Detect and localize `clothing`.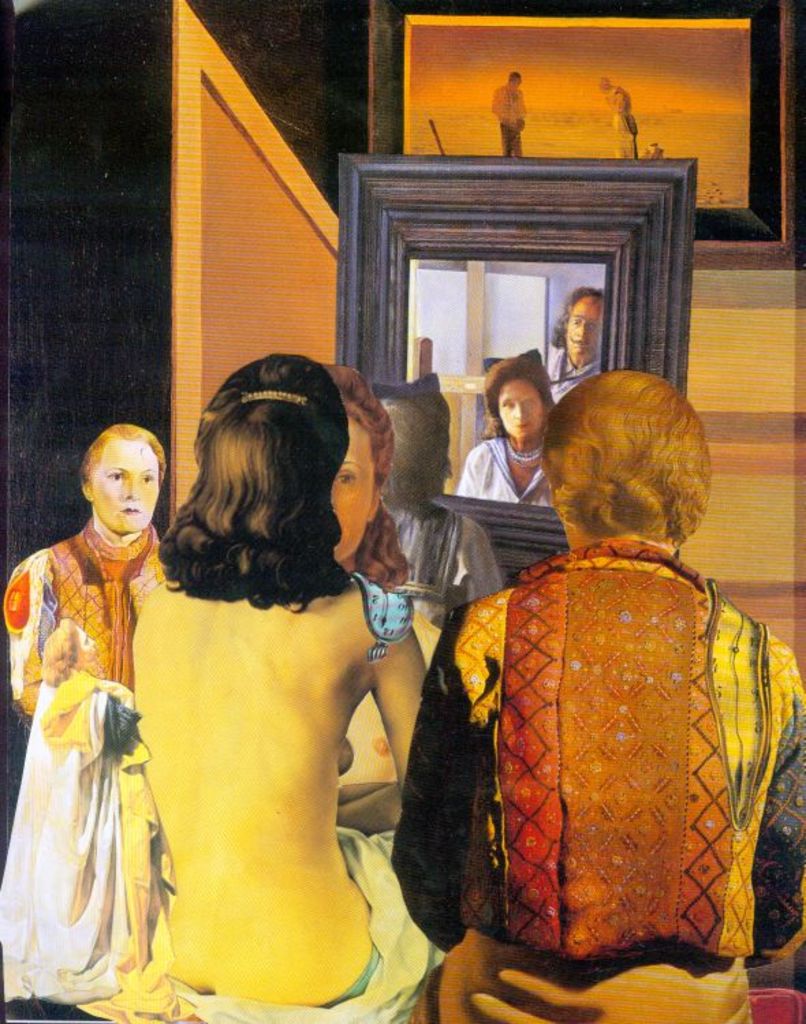
Localized at <region>45, 674, 137, 755</region>.
